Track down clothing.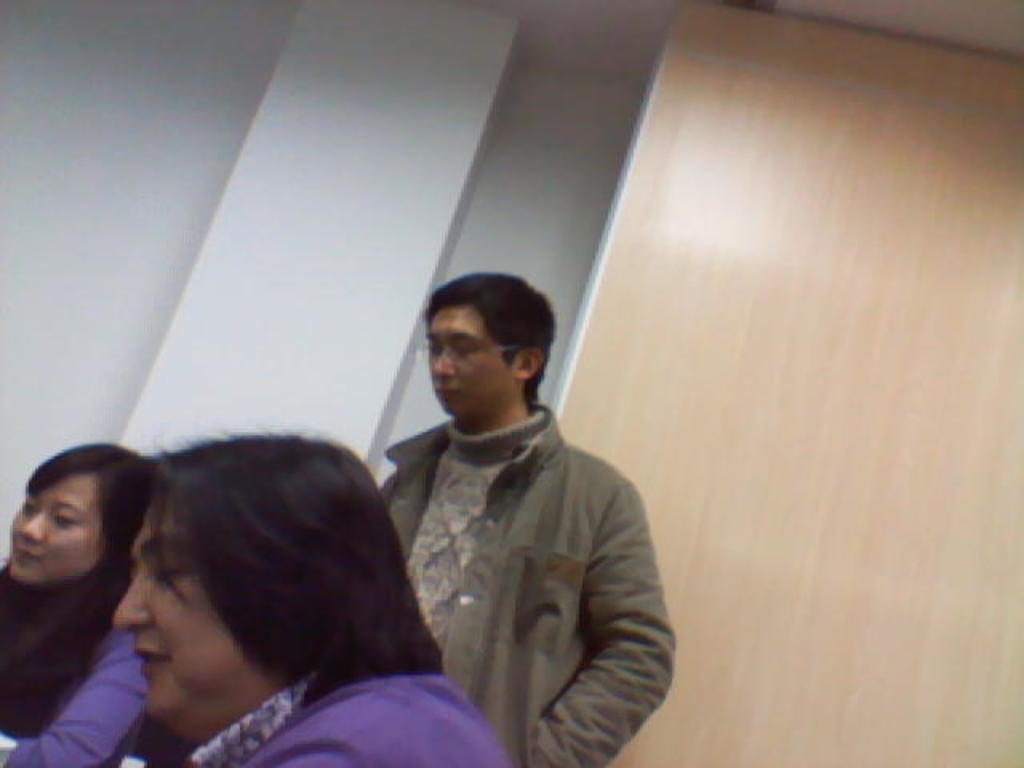
Tracked to box(339, 326, 674, 767).
